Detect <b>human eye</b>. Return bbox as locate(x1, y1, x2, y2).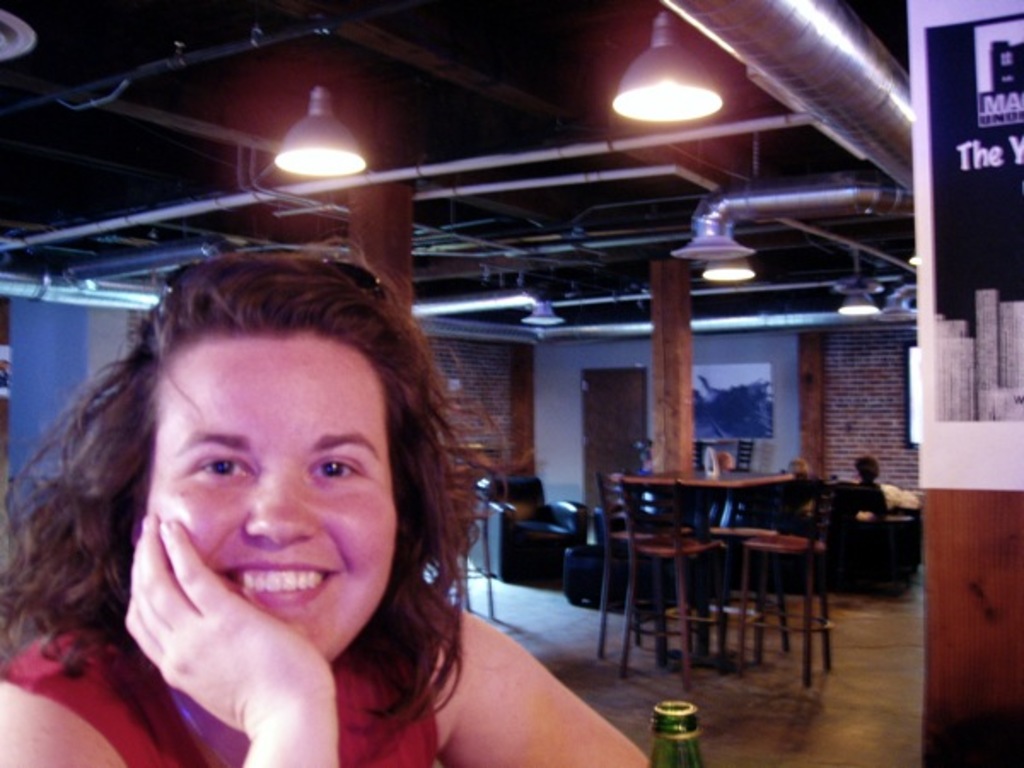
locate(191, 449, 254, 485).
